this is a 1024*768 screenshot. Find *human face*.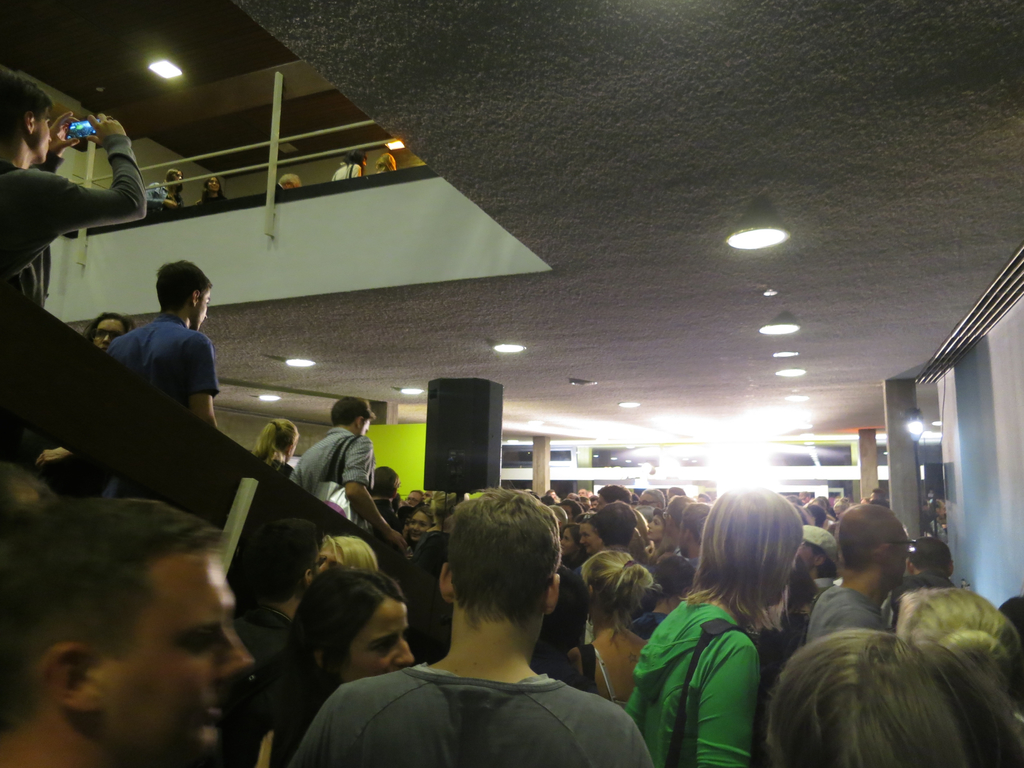
Bounding box: bbox(836, 508, 841, 518).
